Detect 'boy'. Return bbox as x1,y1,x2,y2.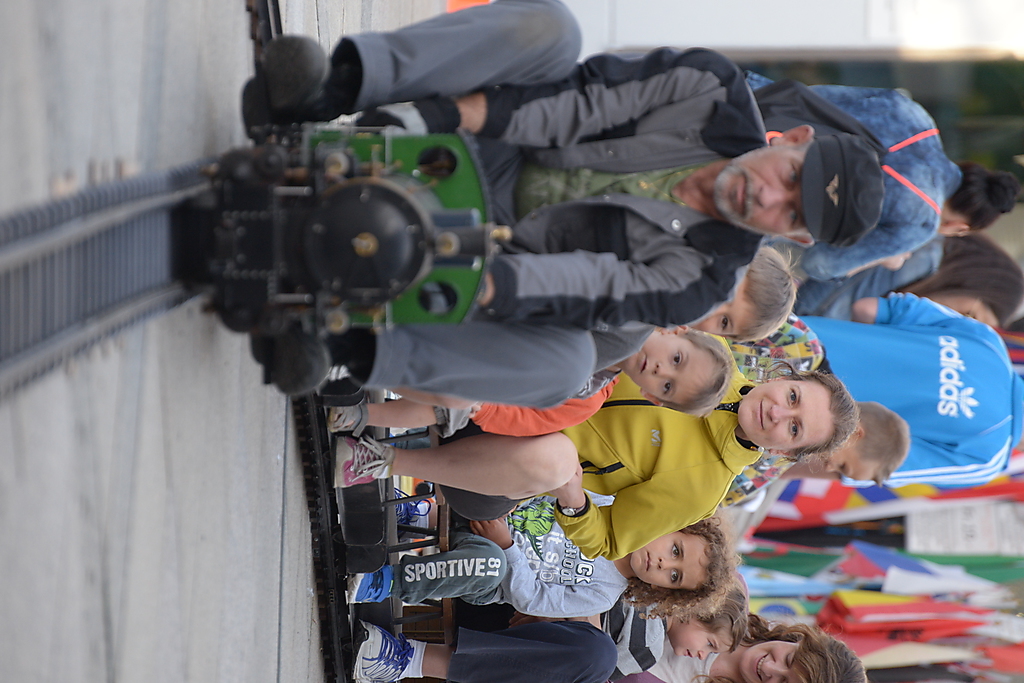
347,487,740,612.
